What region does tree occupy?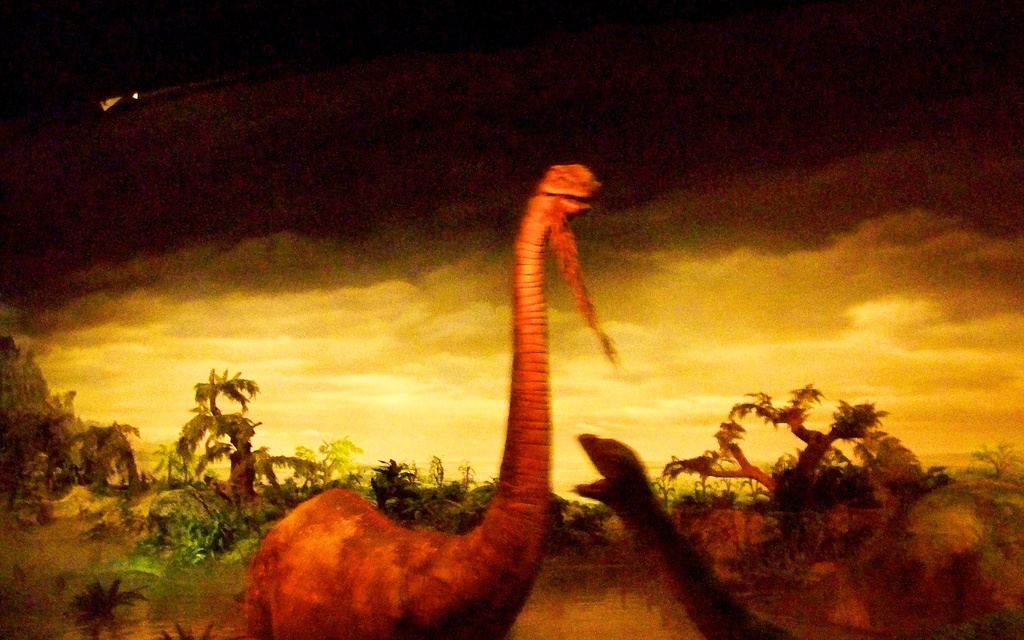
(151, 442, 187, 491).
